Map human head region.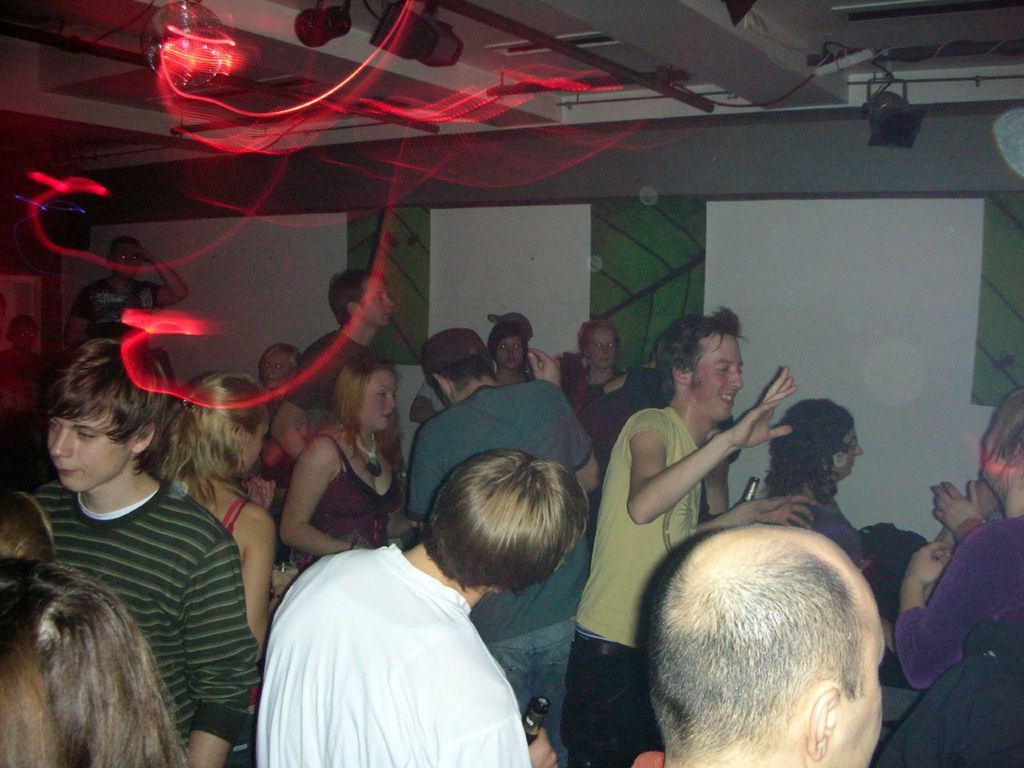
Mapped to <bbox>632, 530, 896, 753</bbox>.
